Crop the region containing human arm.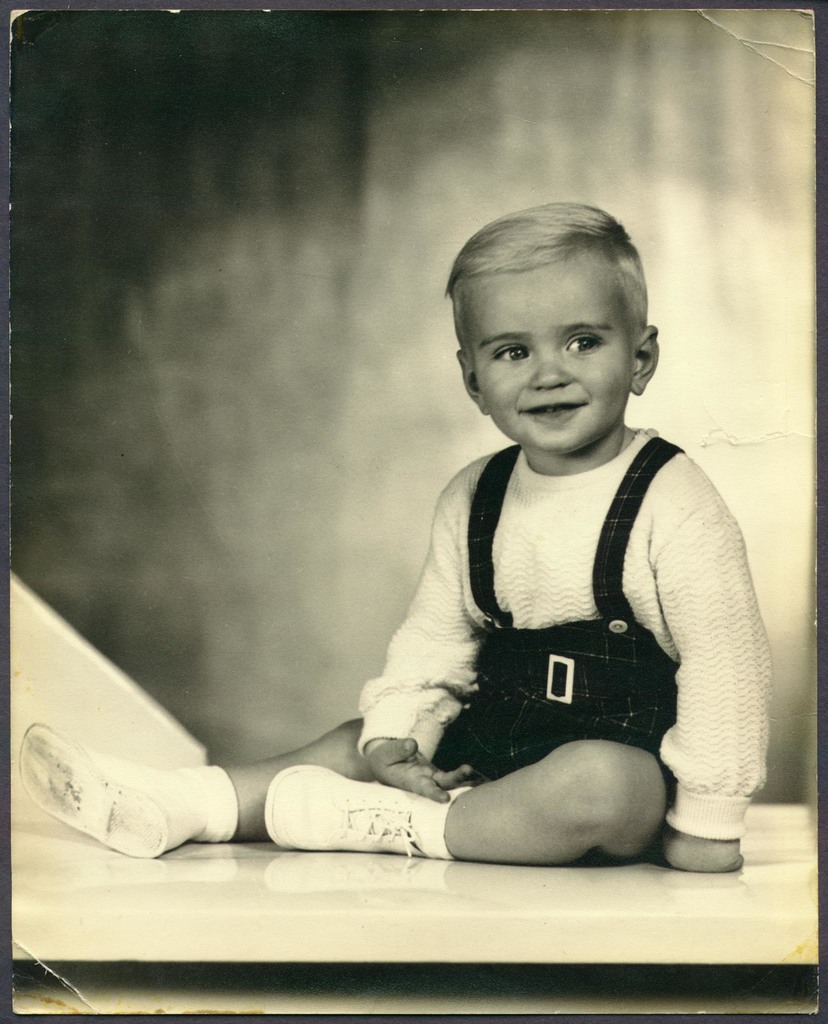
Crop region: {"x1": 358, "y1": 472, "x2": 502, "y2": 803}.
